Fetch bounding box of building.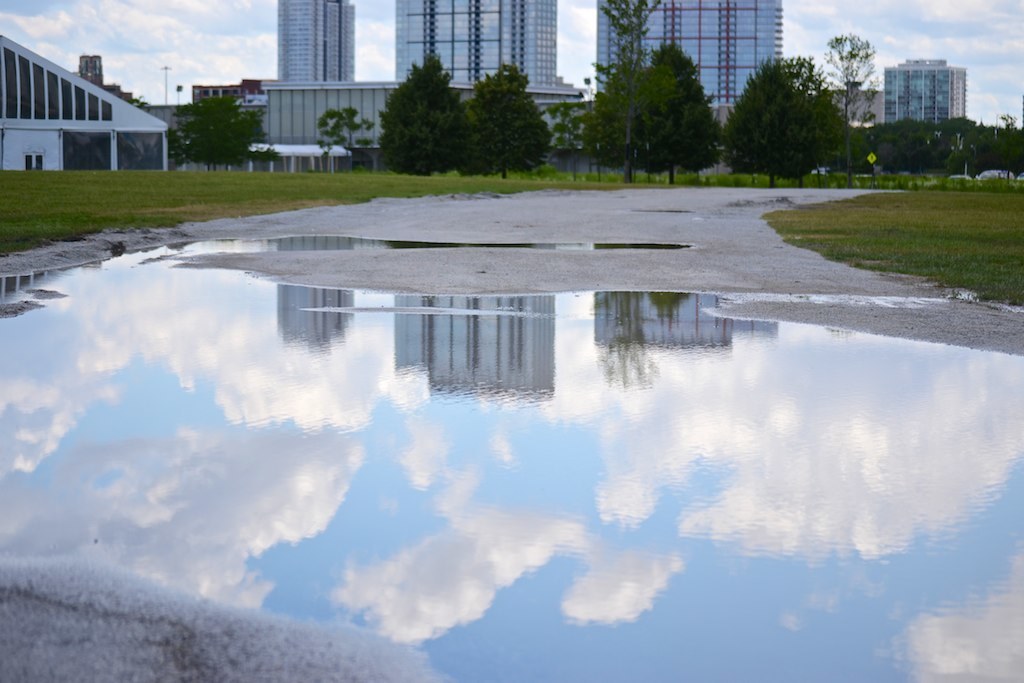
Bbox: crop(396, 0, 559, 82).
